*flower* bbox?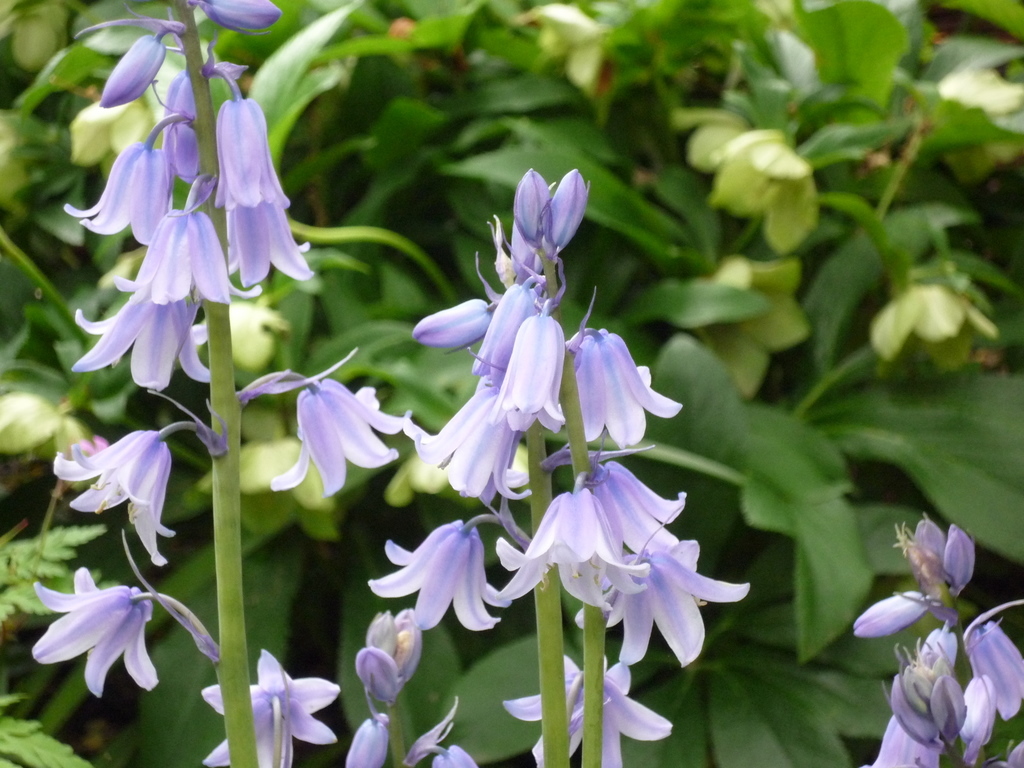
[left=160, top=61, right=239, bottom=210]
